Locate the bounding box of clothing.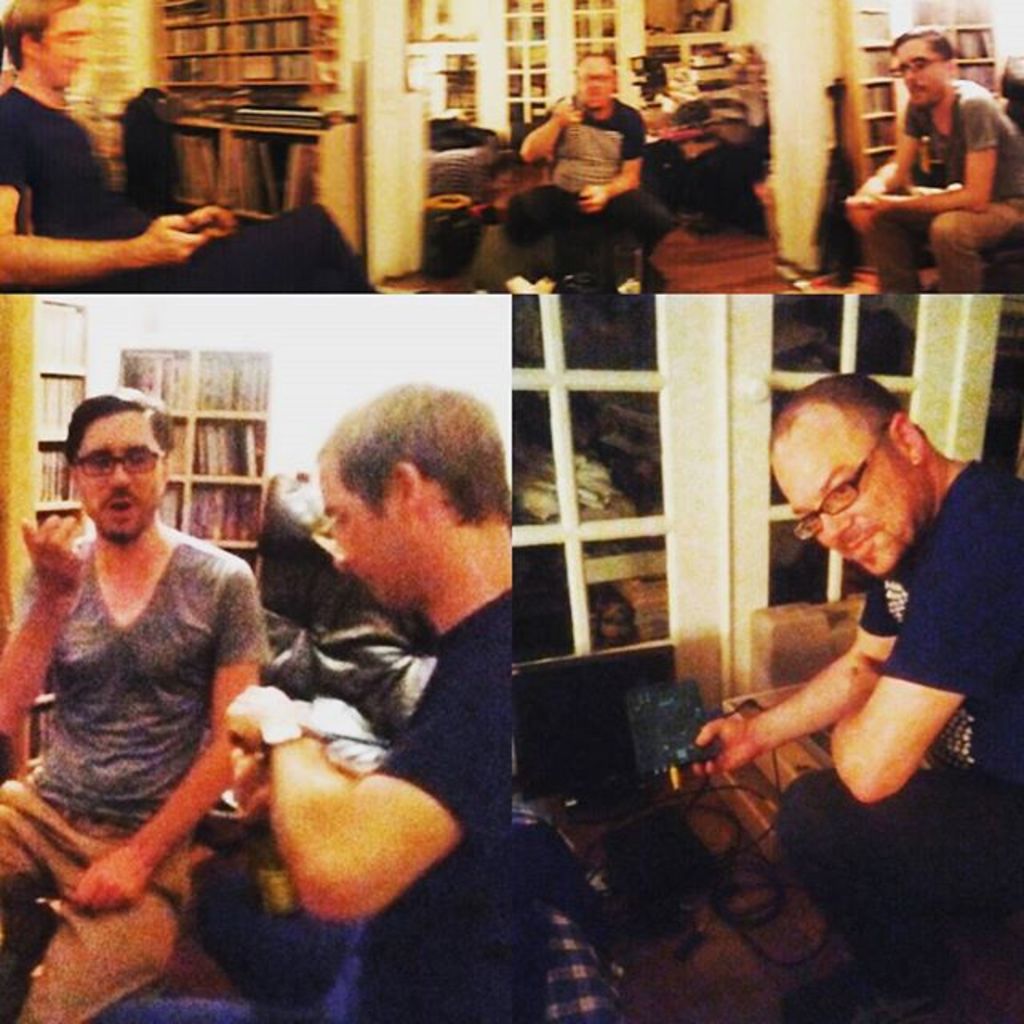
Bounding box: (843,78,1022,298).
